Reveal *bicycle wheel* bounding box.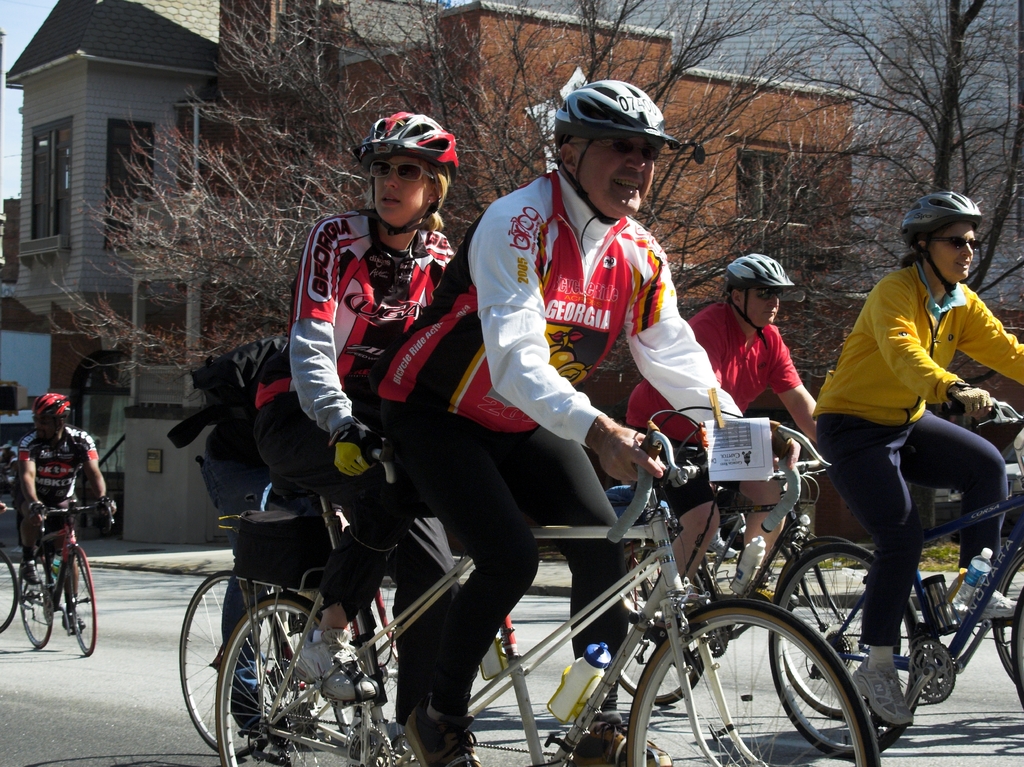
Revealed: 19/553/51/652.
